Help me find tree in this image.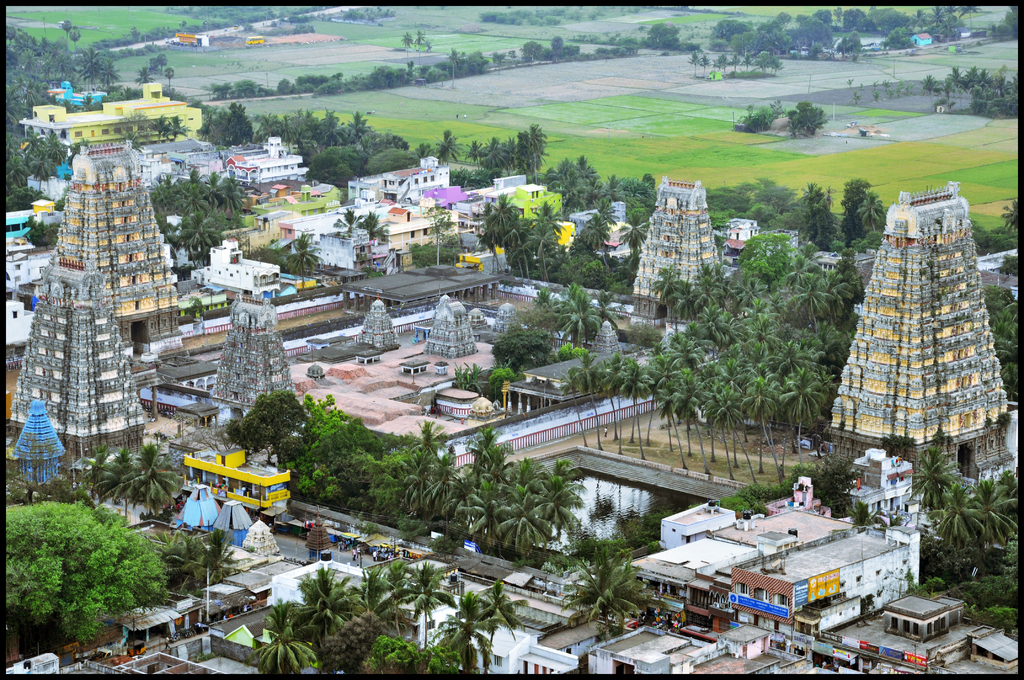
Found it: [566, 552, 656, 631].
